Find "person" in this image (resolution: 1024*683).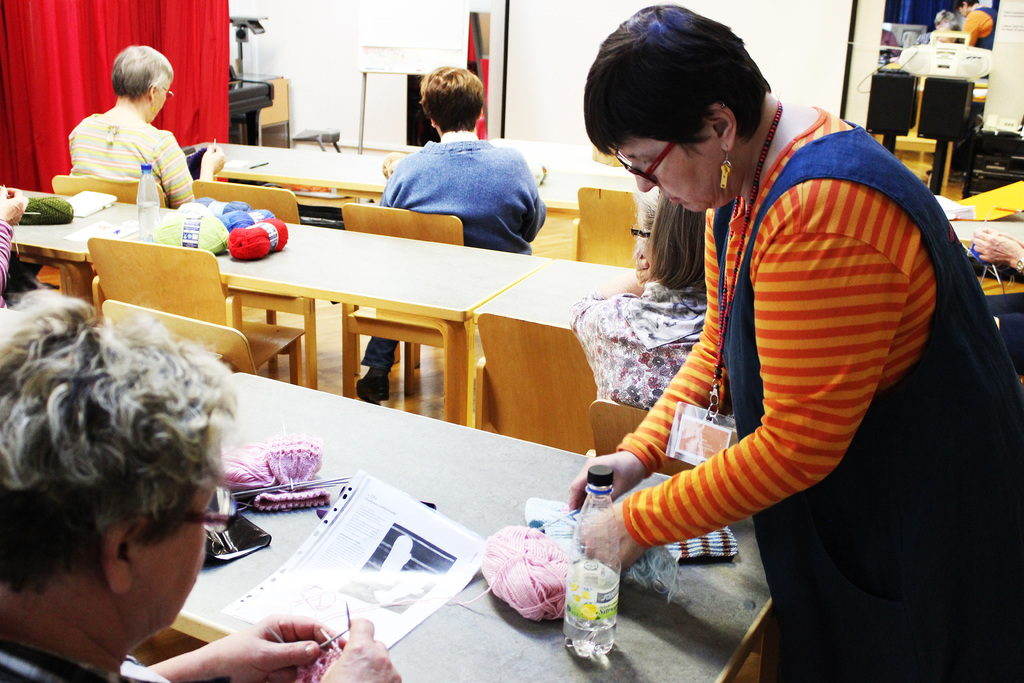
559,4,1023,682.
